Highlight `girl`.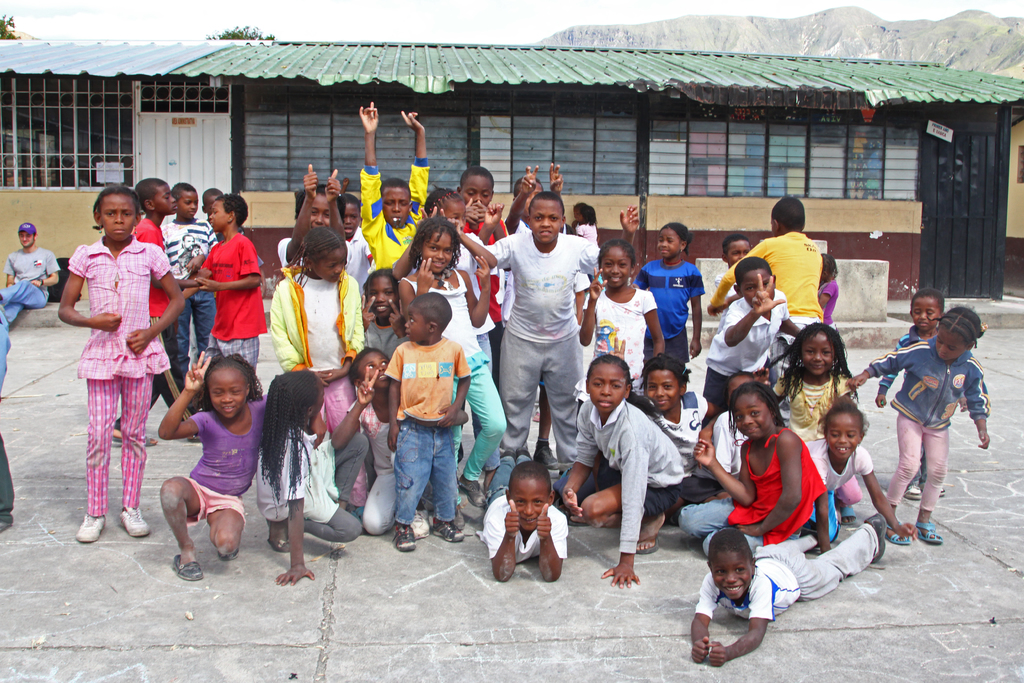
Highlighted region: (left=678, top=383, right=828, bottom=559).
